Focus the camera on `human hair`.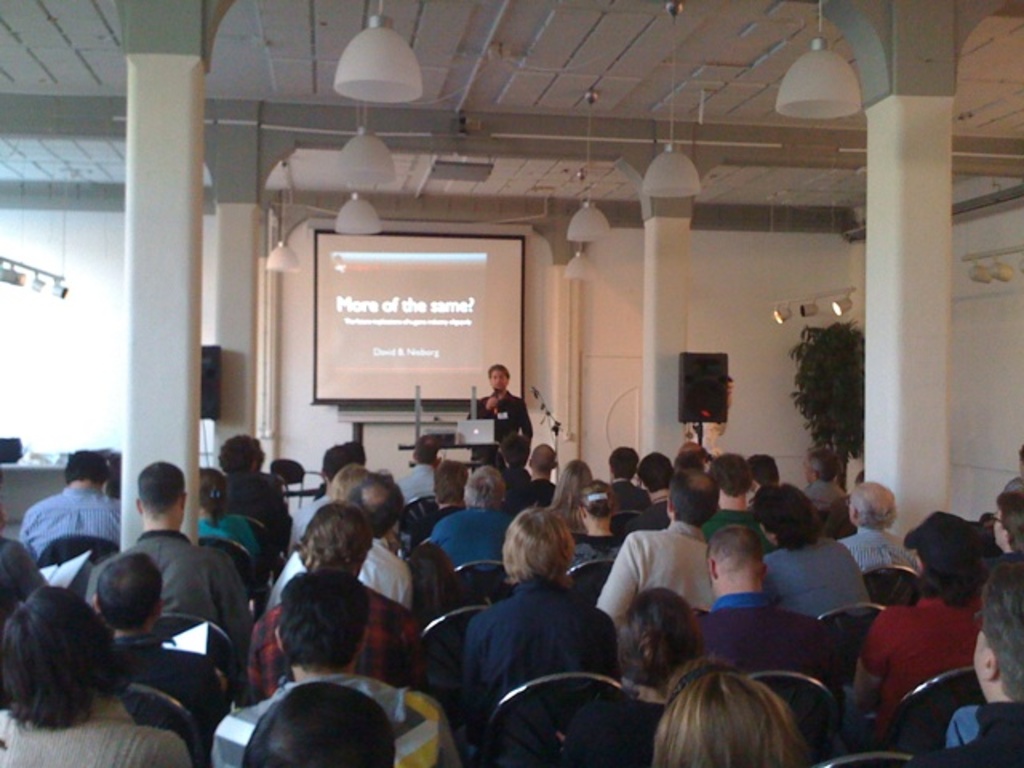
Focus region: x1=610, y1=445, x2=640, y2=478.
